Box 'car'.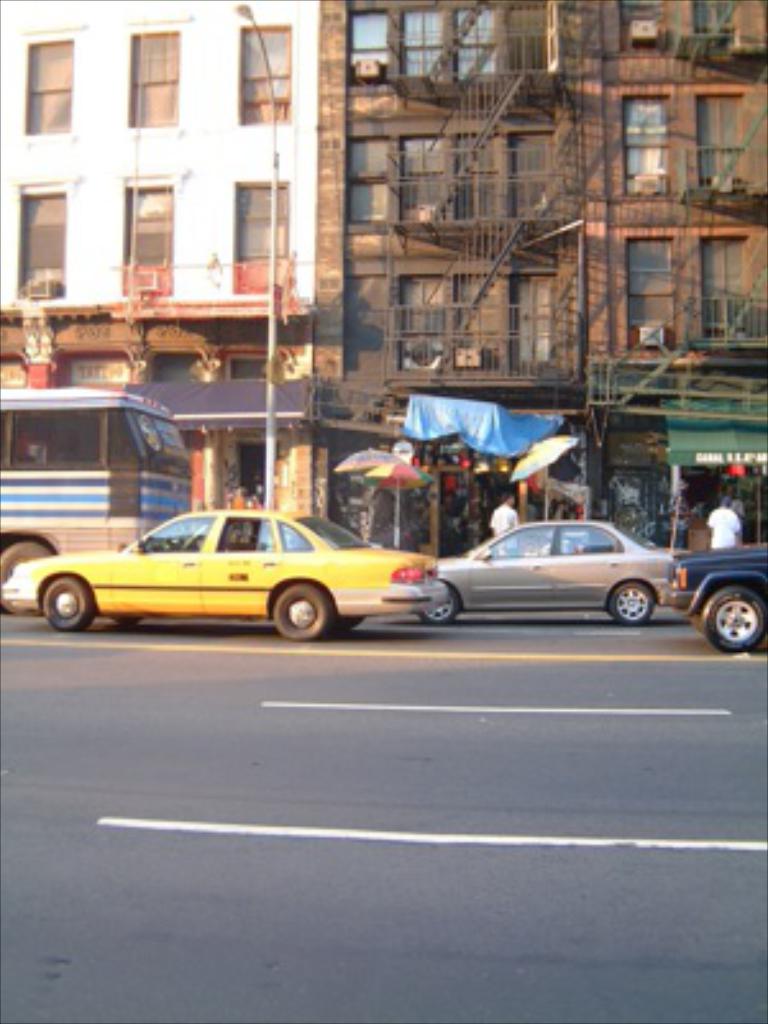
pyautogui.locateOnScreen(420, 520, 676, 625).
